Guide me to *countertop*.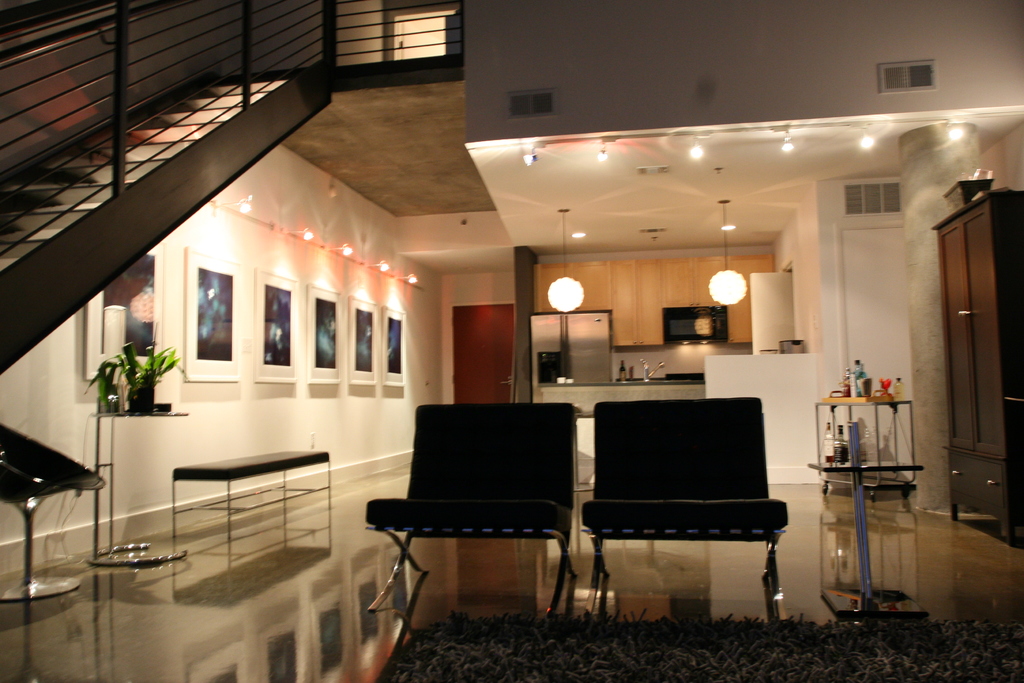
Guidance: 533, 377, 707, 483.
